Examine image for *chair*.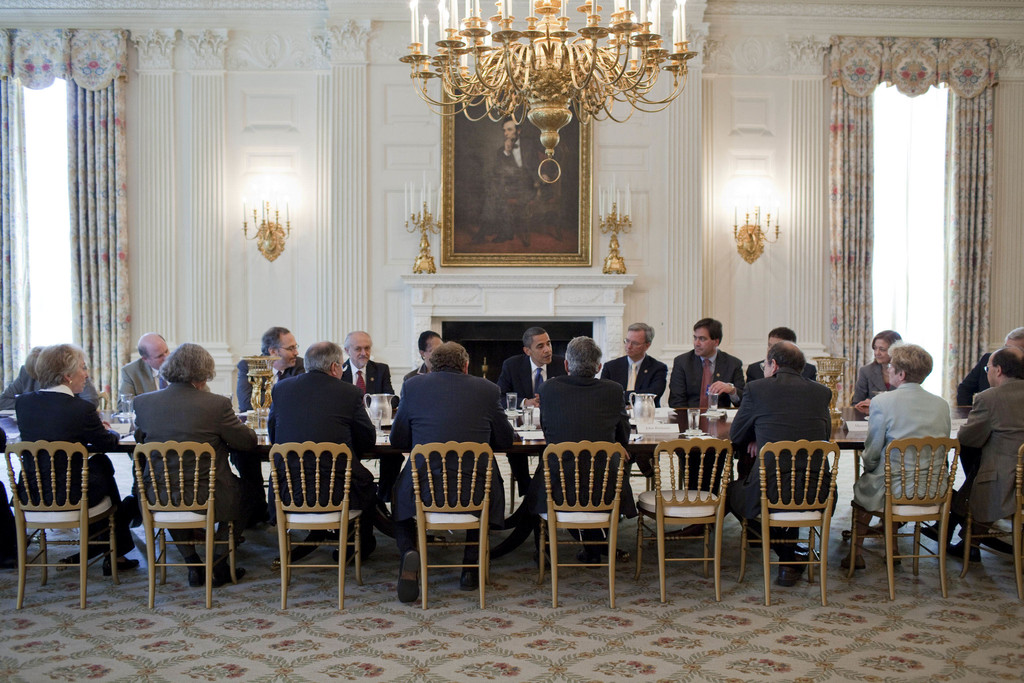
Examination result: 409, 438, 495, 609.
